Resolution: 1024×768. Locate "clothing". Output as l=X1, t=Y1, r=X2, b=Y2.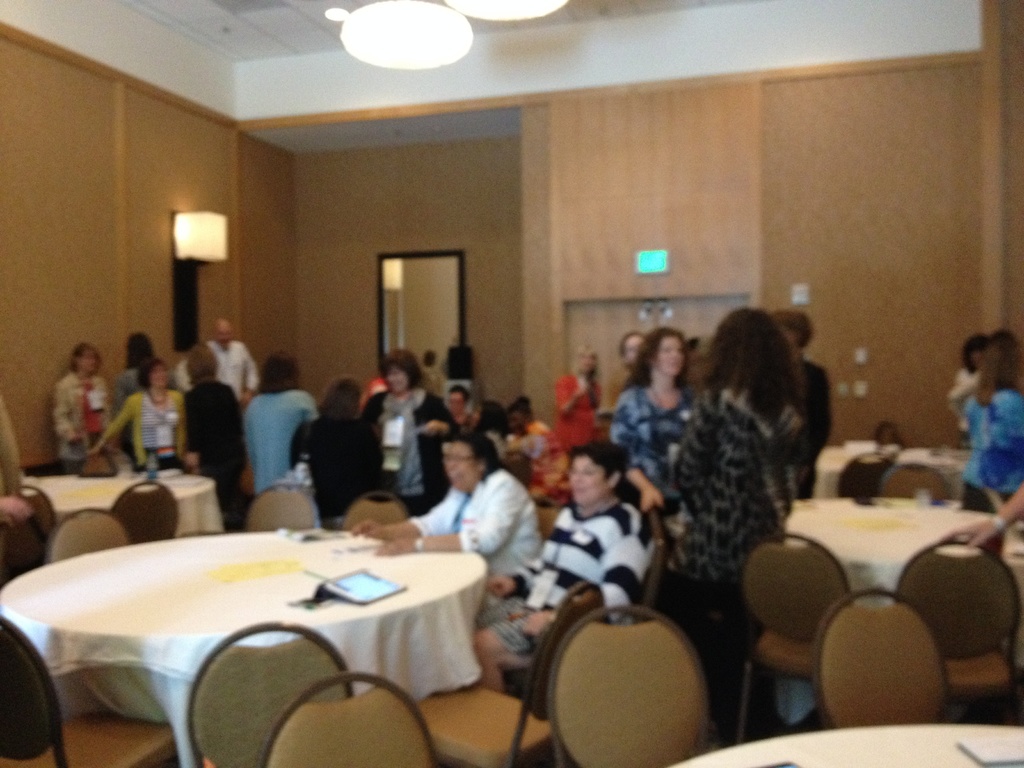
l=616, t=381, r=689, b=516.
